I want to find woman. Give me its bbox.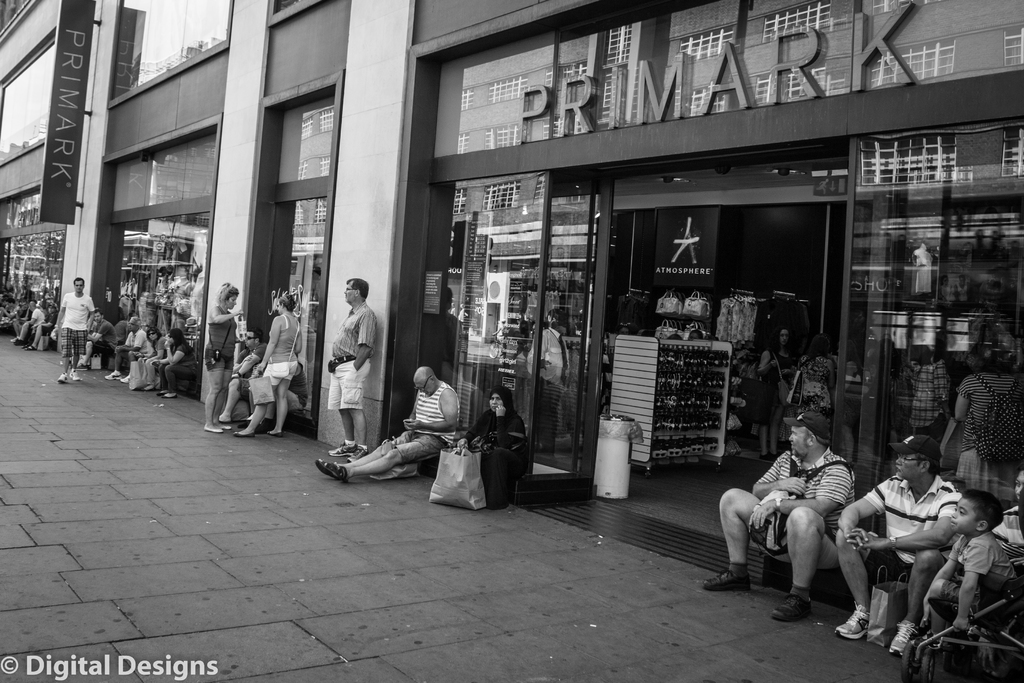
137/329/172/385.
